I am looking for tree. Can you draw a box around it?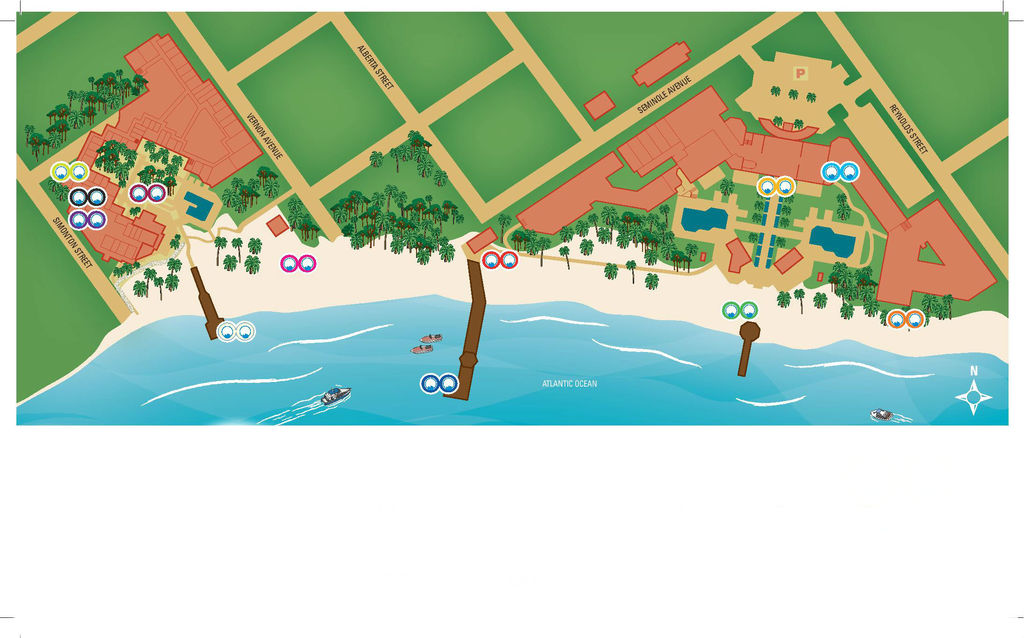
Sure, the bounding box is rect(817, 295, 824, 309).
